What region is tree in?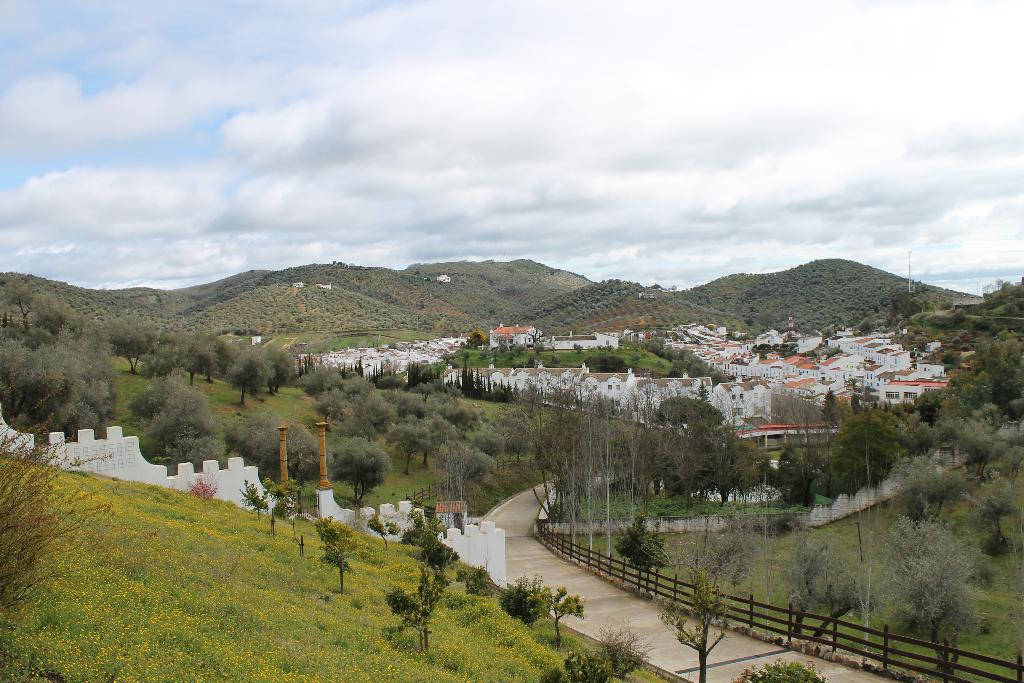
bbox=(761, 532, 871, 642).
